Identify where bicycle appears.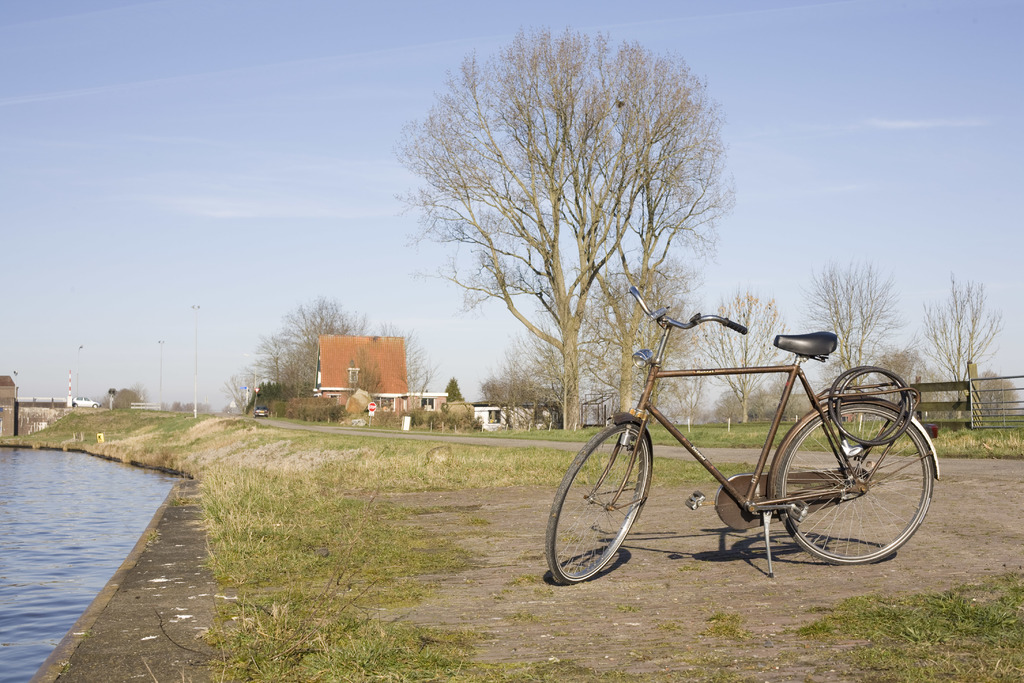
Appears at {"x1": 543, "y1": 302, "x2": 942, "y2": 584}.
